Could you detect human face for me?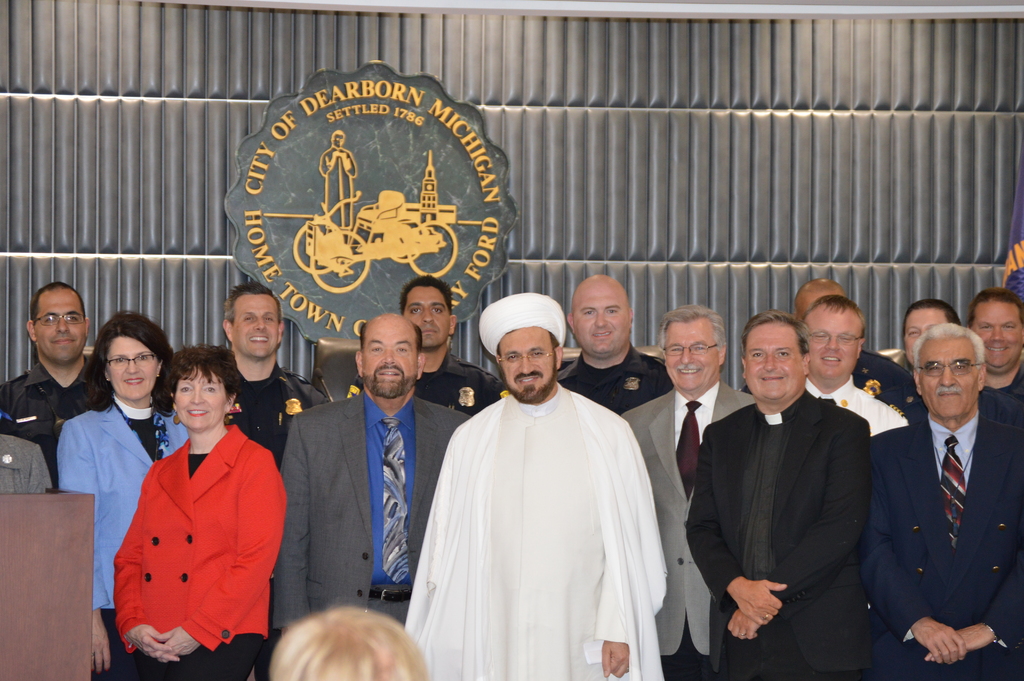
Detection result: [x1=666, y1=323, x2=719, y2=390].
